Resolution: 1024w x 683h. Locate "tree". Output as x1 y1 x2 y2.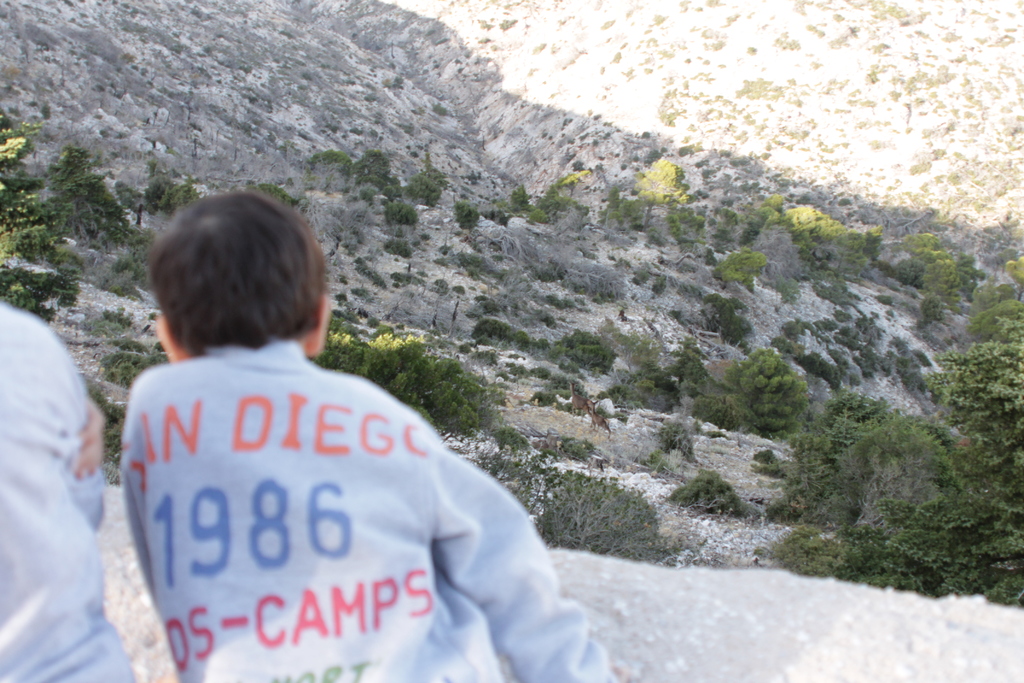
1006 252 1023 302.
